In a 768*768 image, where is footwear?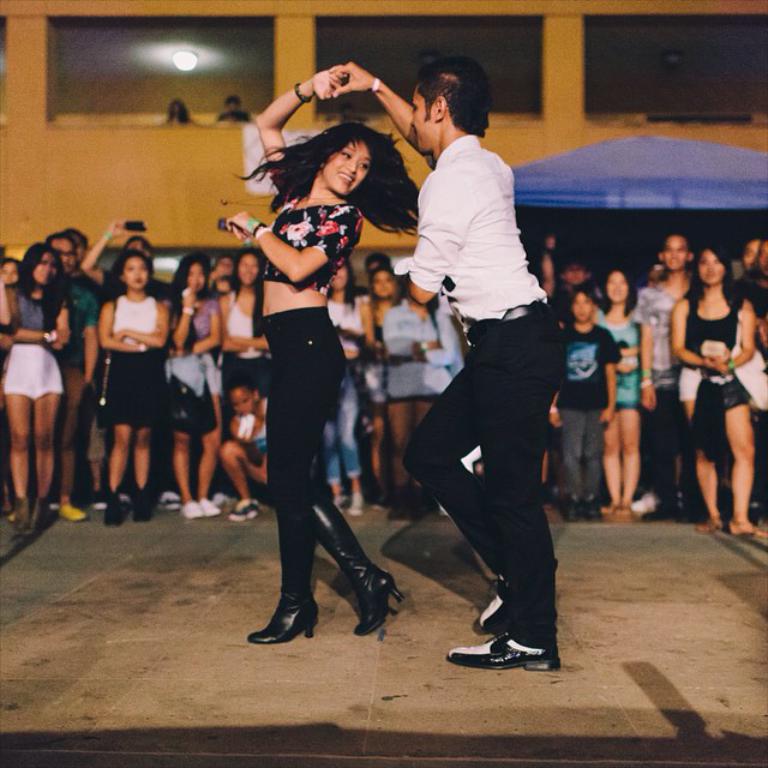
[244, 514, 323, 646].
